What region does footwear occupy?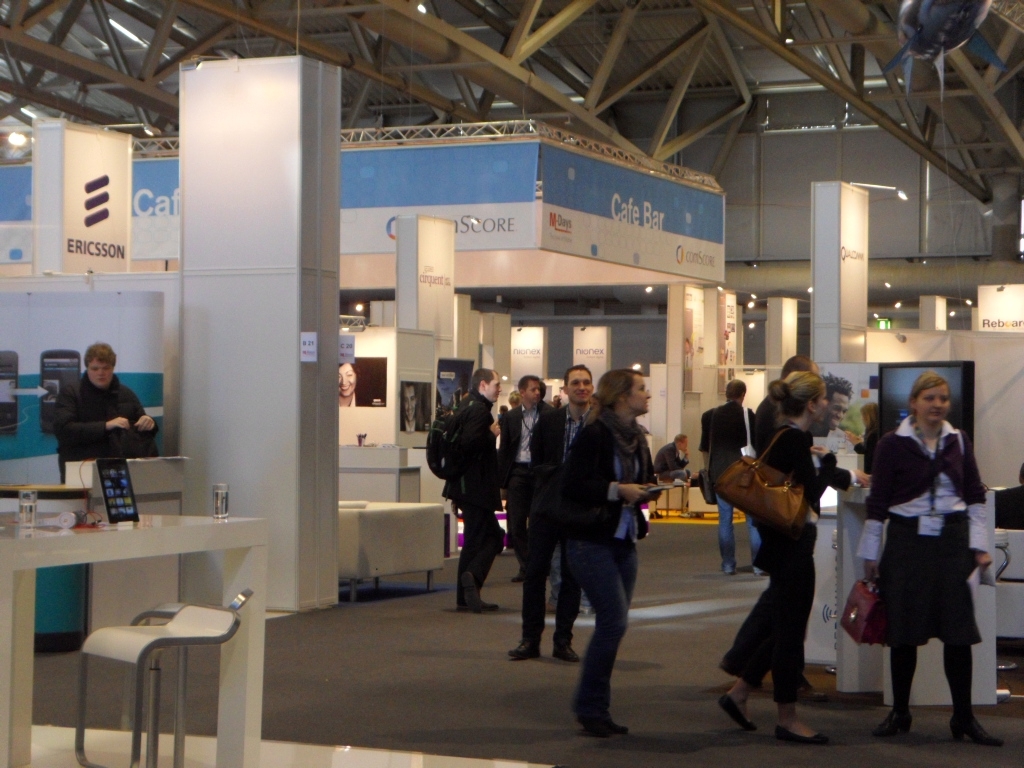
(left=878, top=705, right=920, bottom=737).
